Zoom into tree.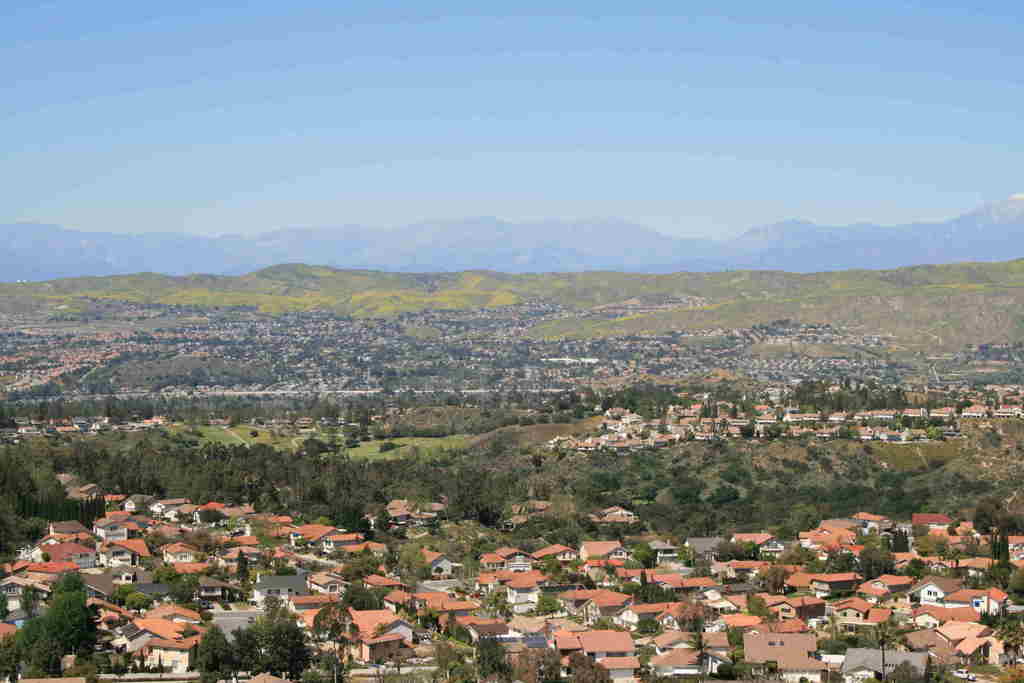
Zoom target: (855, 543, 895, 577).
